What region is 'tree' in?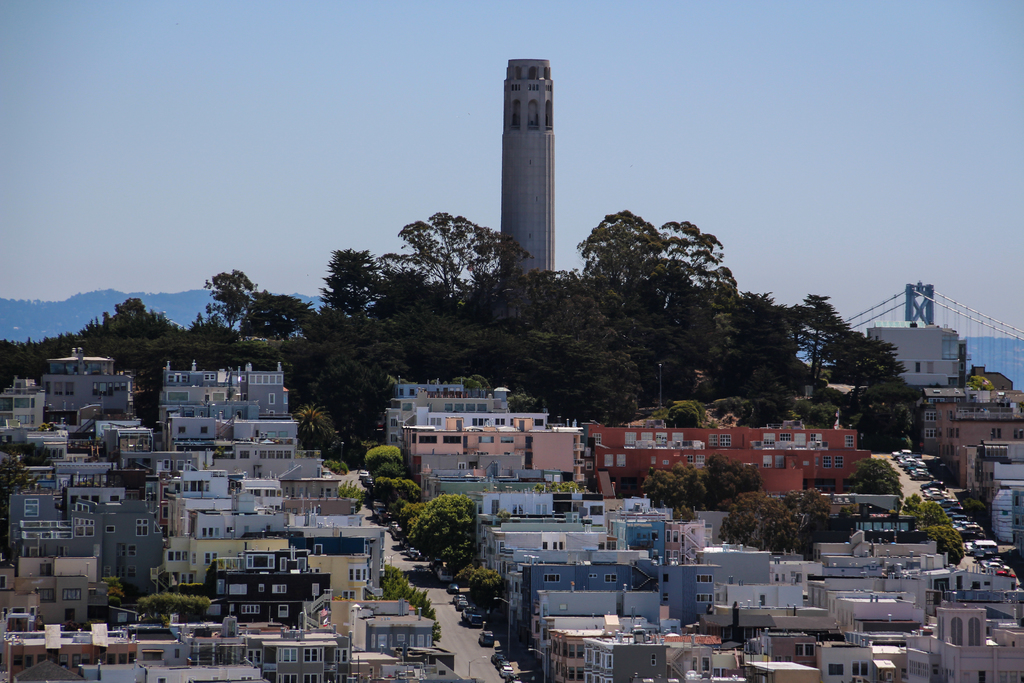
468, 567, 509, 620.
